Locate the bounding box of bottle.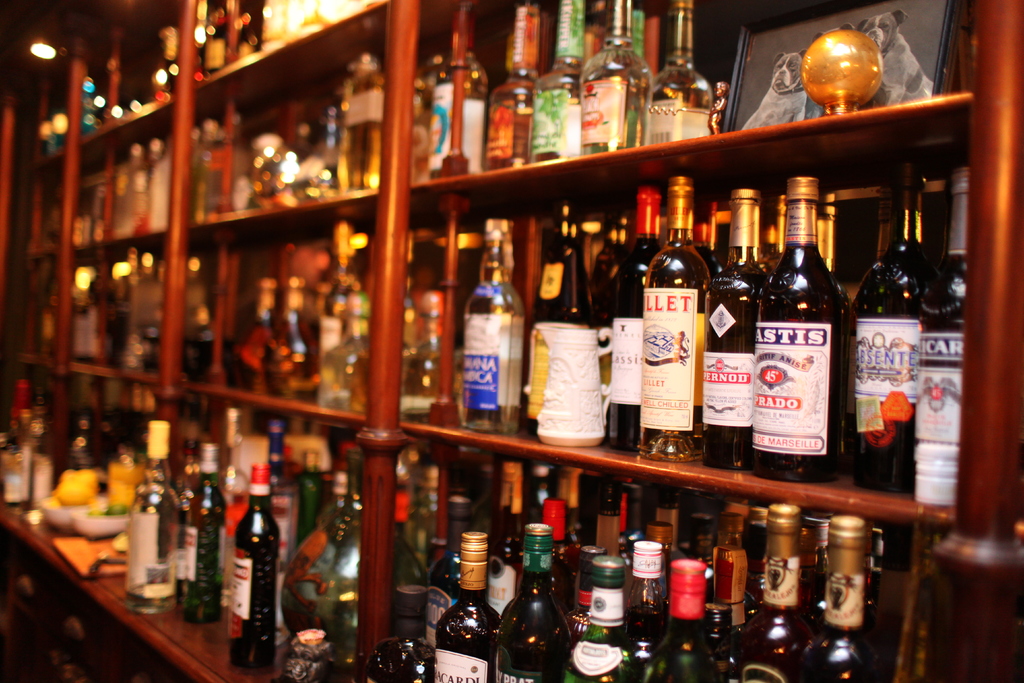
Bounding box: region(266, 275, 317, 399).
